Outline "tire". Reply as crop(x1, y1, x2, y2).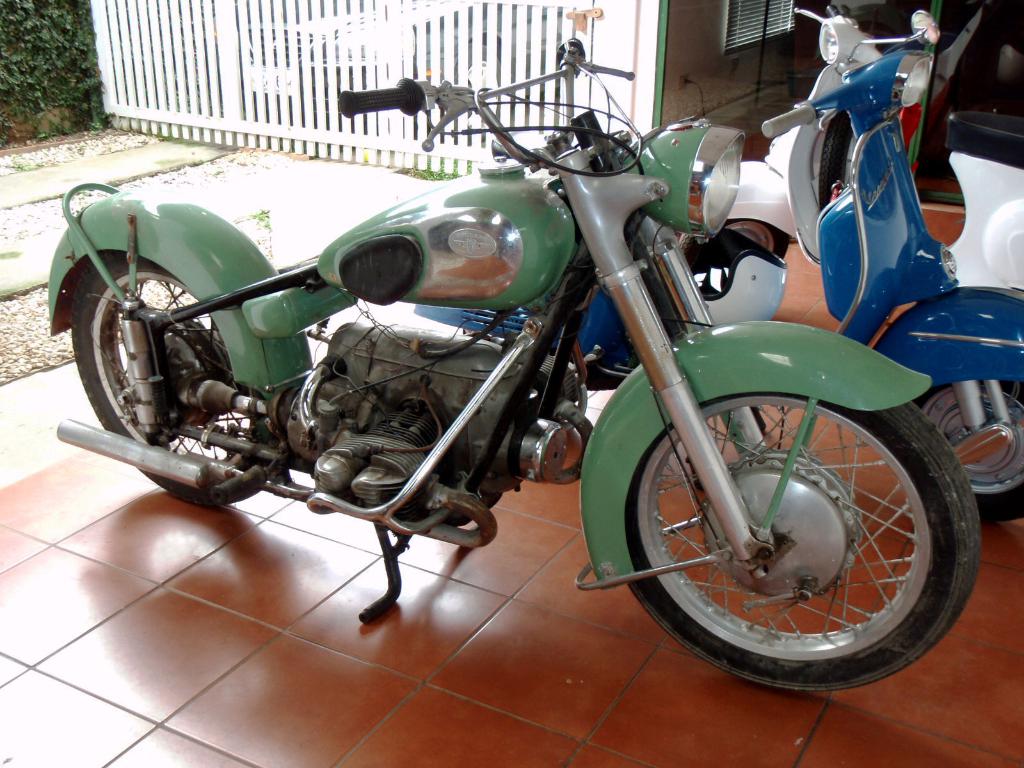
crop(626, 400, 979, 696).
